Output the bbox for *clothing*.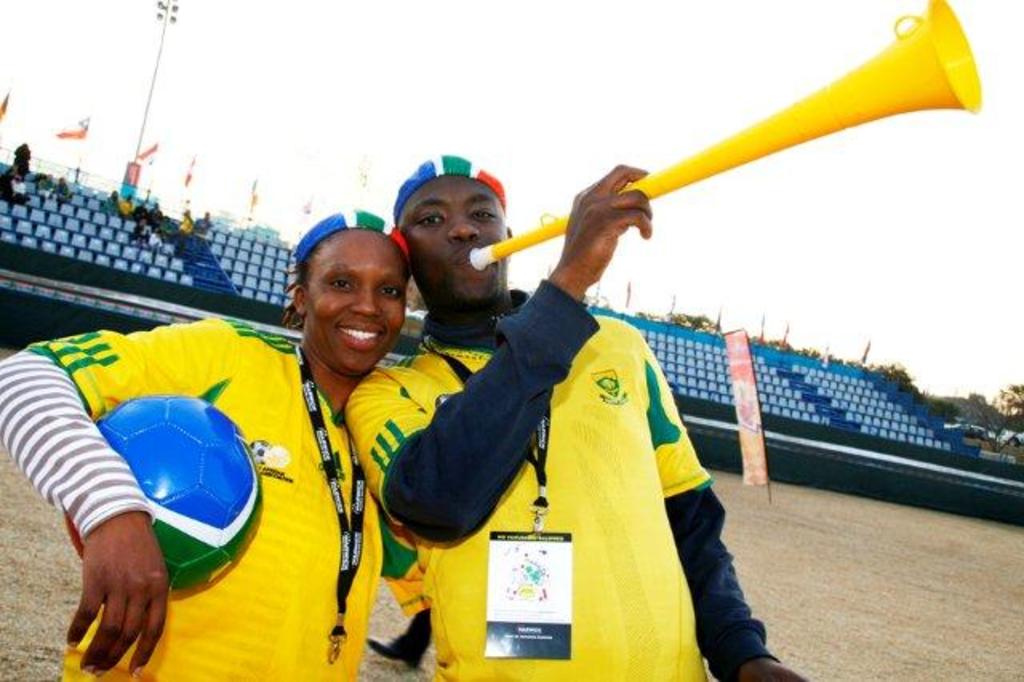
0 175 18 202.
